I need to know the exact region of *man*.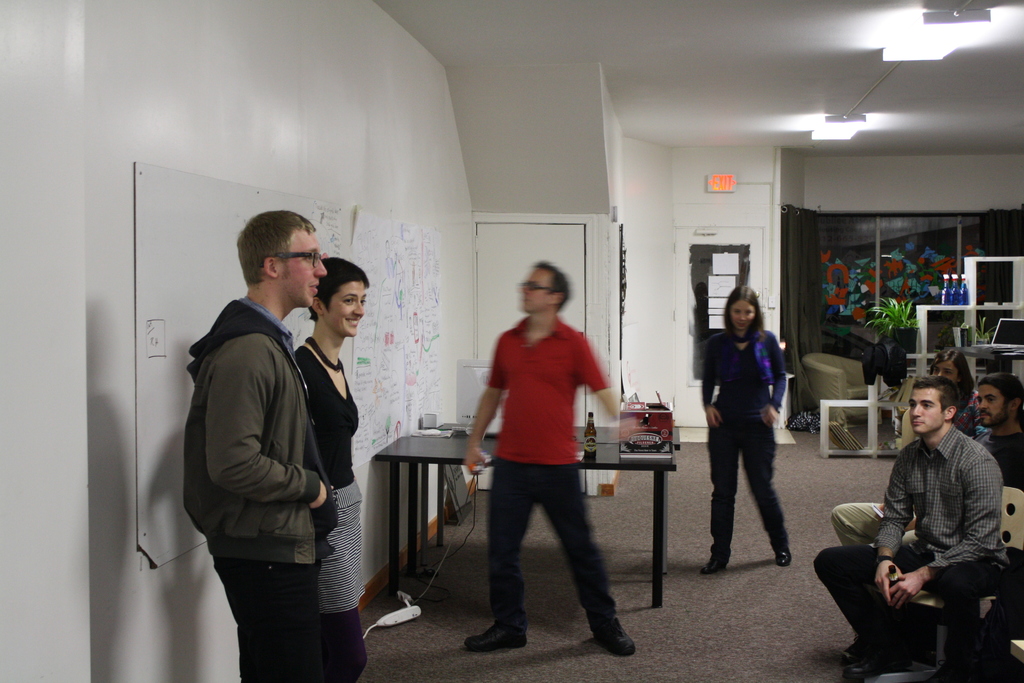
Region: (left=176, top=206, right=374, bottom=662).
